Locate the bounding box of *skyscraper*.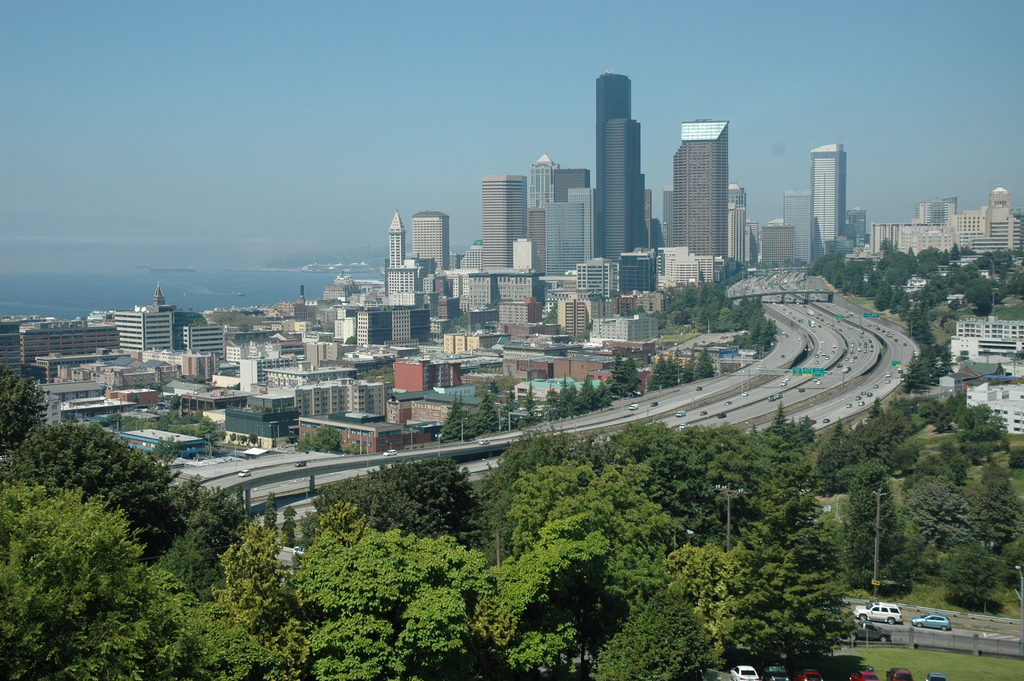
Bounding box: (left=666, top=119, right=724, bottom=268).
